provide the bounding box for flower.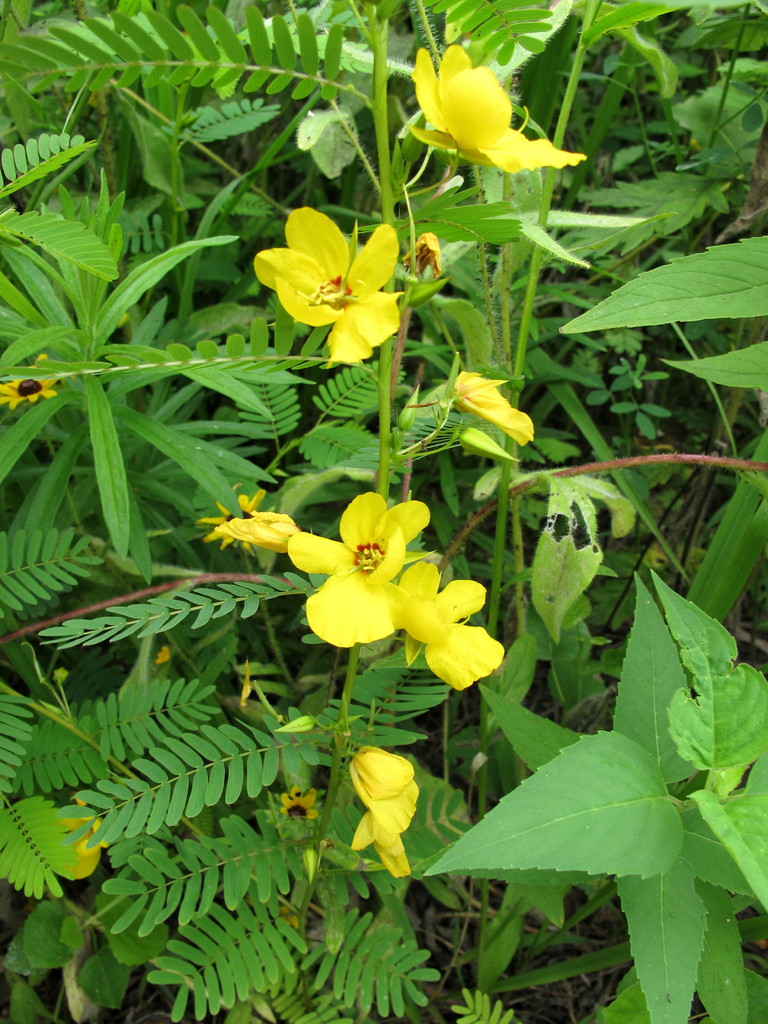
box(345, 808, 413, 886).
